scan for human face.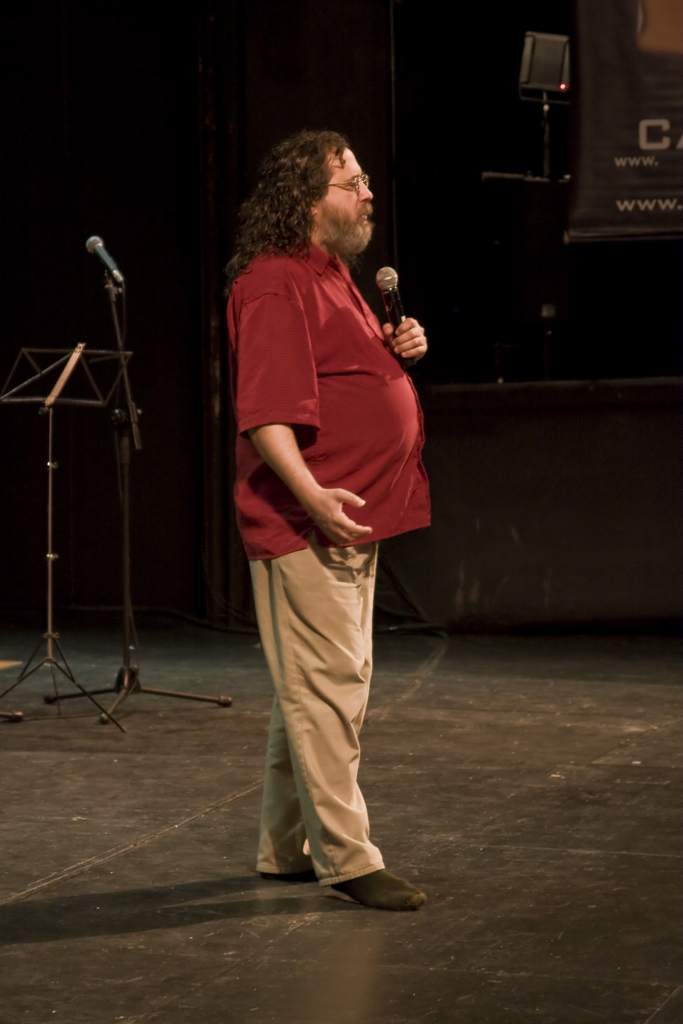
Scan result: 308,148,375,252.
